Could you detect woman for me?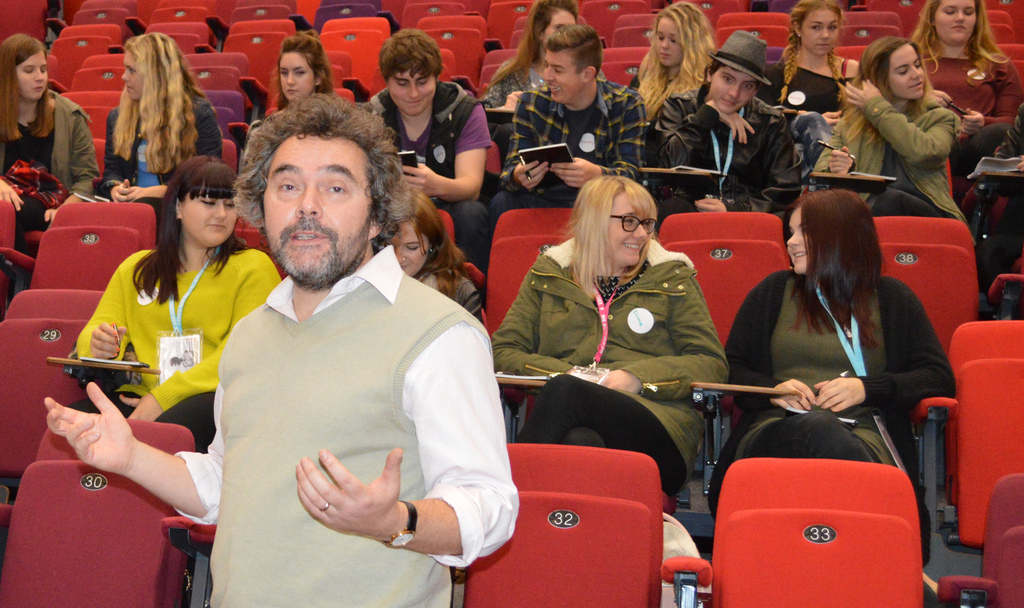
Detection result: [905,0,1023,120].
